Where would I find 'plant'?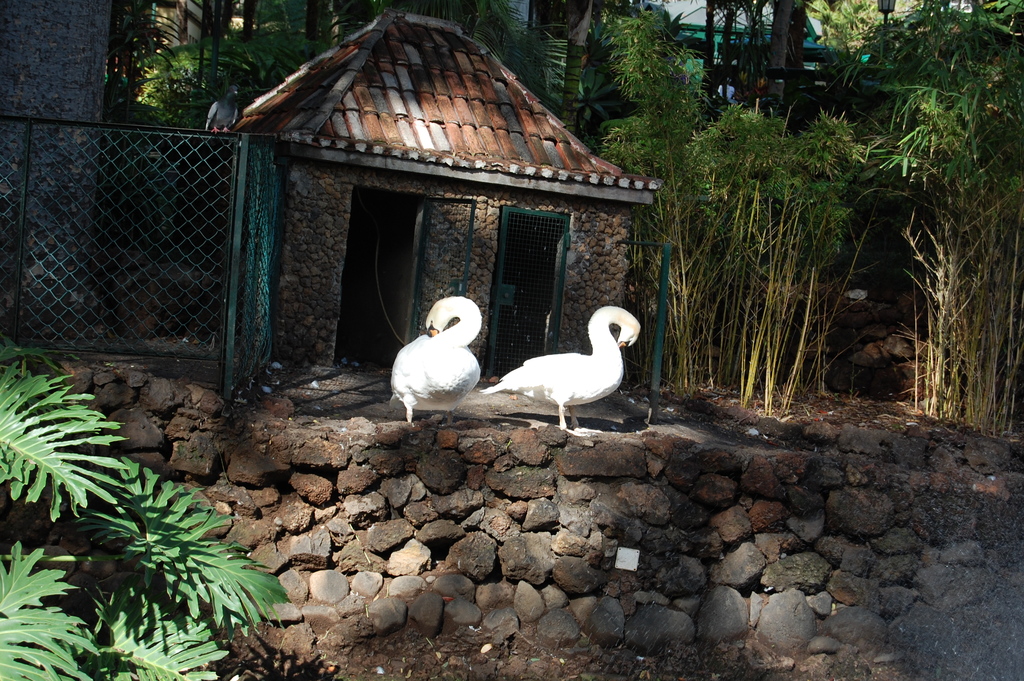
At bbox(858, 0, 1023, 440).
